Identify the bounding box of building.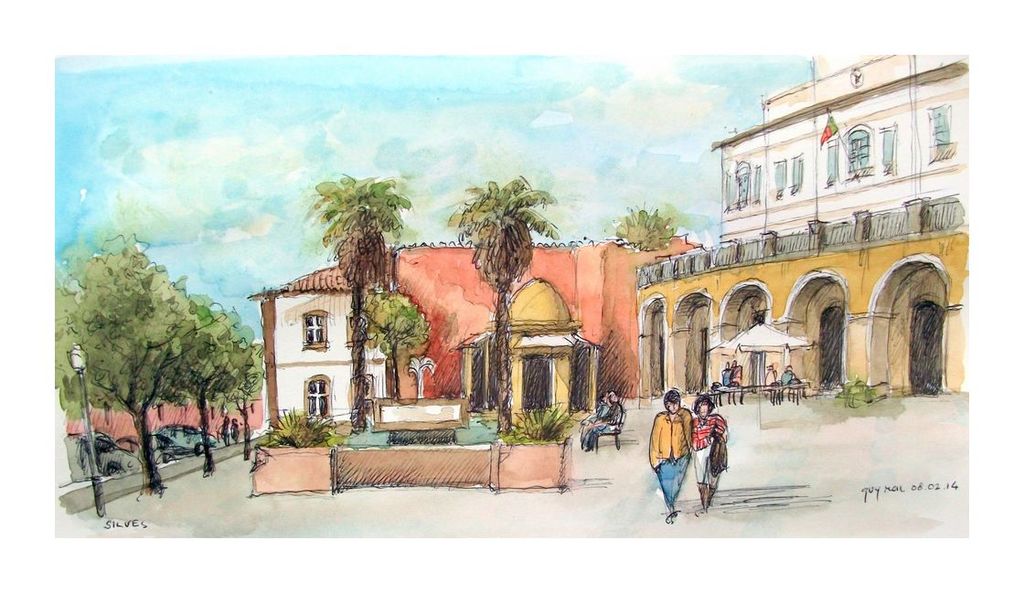
bbox=[246, 238, 695, 434].
